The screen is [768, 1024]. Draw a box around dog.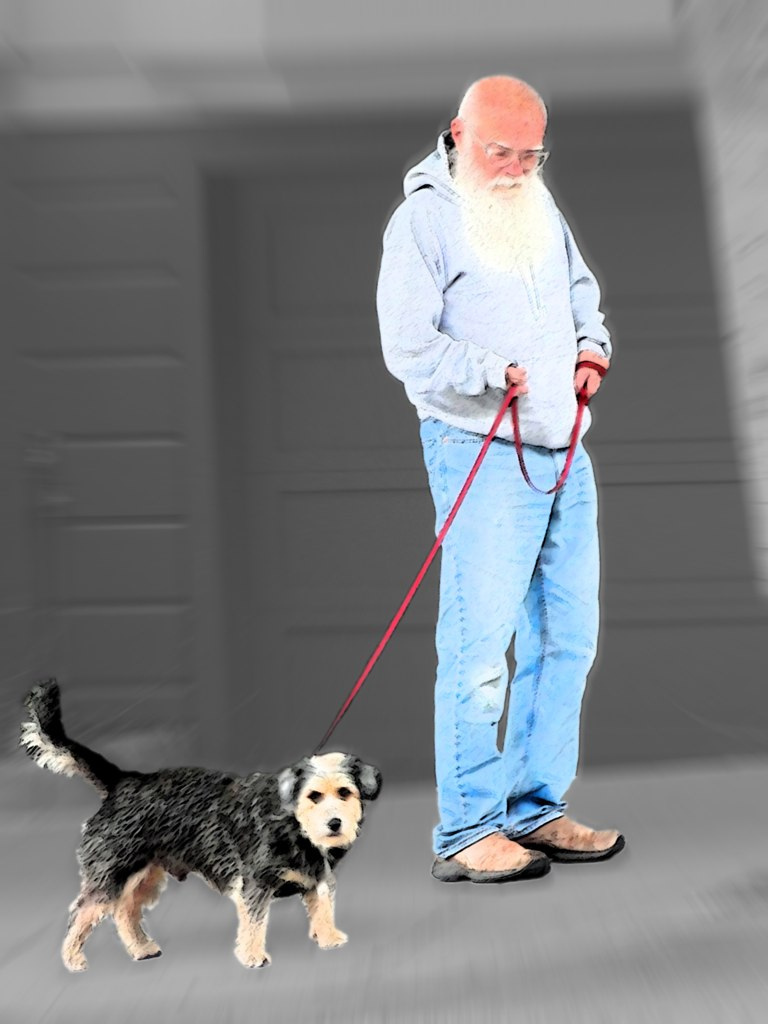
box=[16, 674, 385, 974].
